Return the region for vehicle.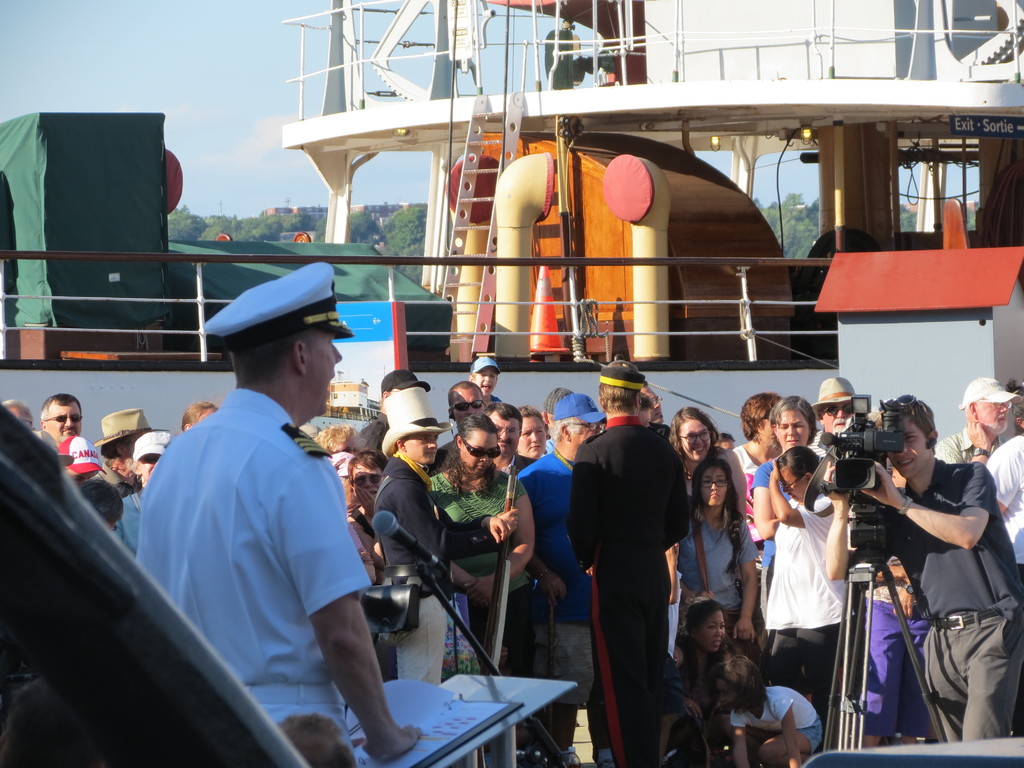
x1=0, y1=0, x2=1023, y2=442.
